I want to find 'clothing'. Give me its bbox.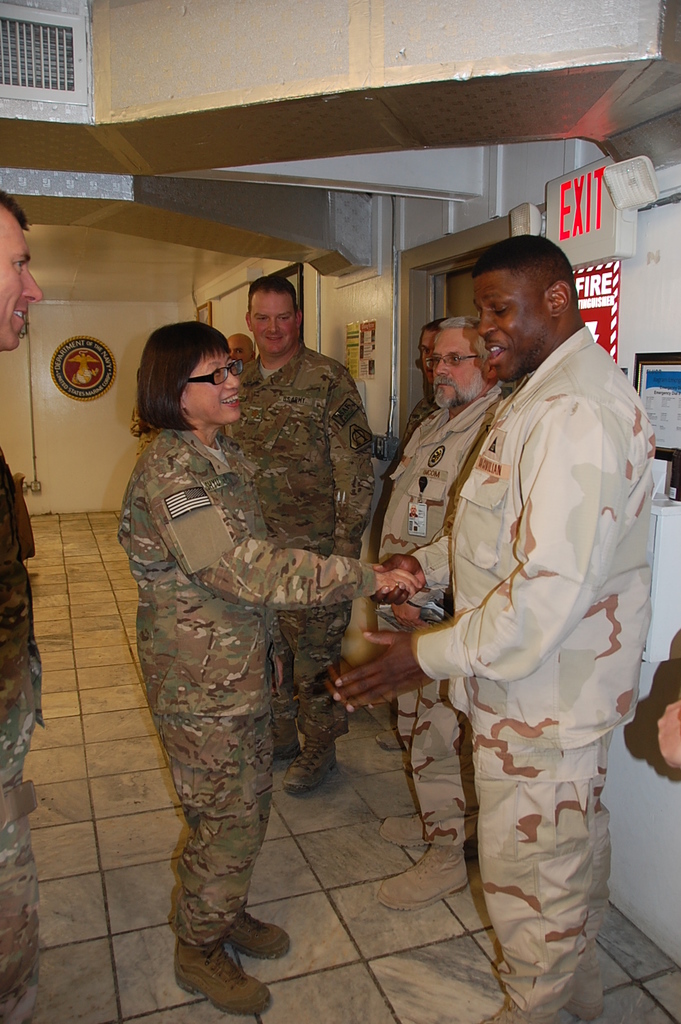
bbox=(116, 415, 375, 944).
